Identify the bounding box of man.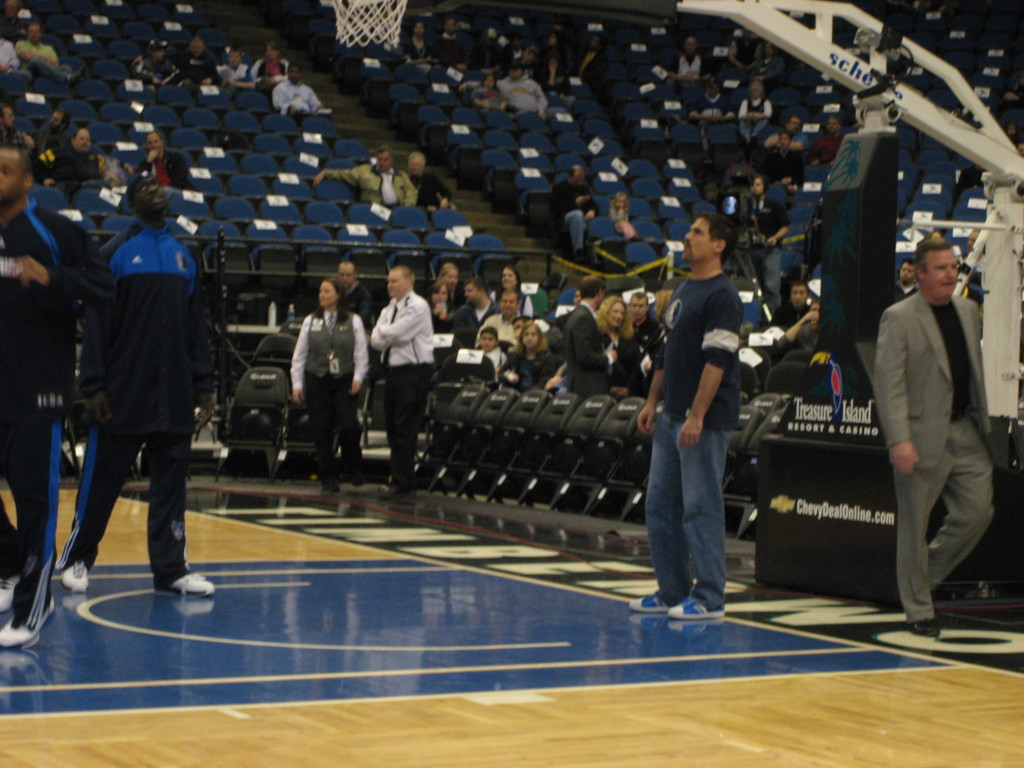
box(573, 33, 607, 93).
